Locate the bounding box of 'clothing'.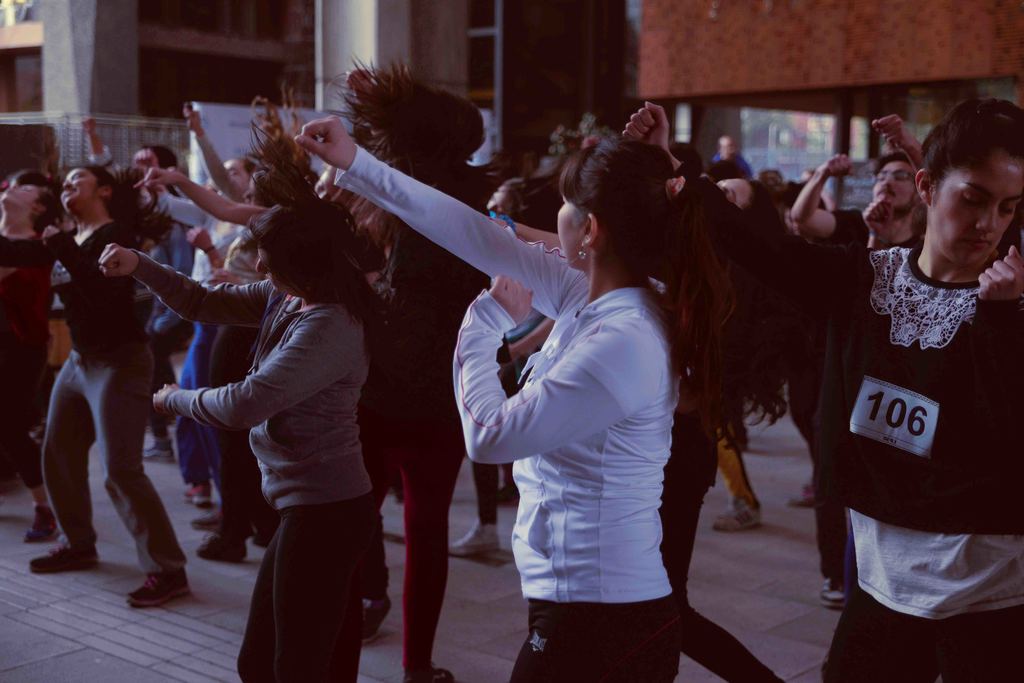
Bounding box: region(369, 259, 472, 682).
